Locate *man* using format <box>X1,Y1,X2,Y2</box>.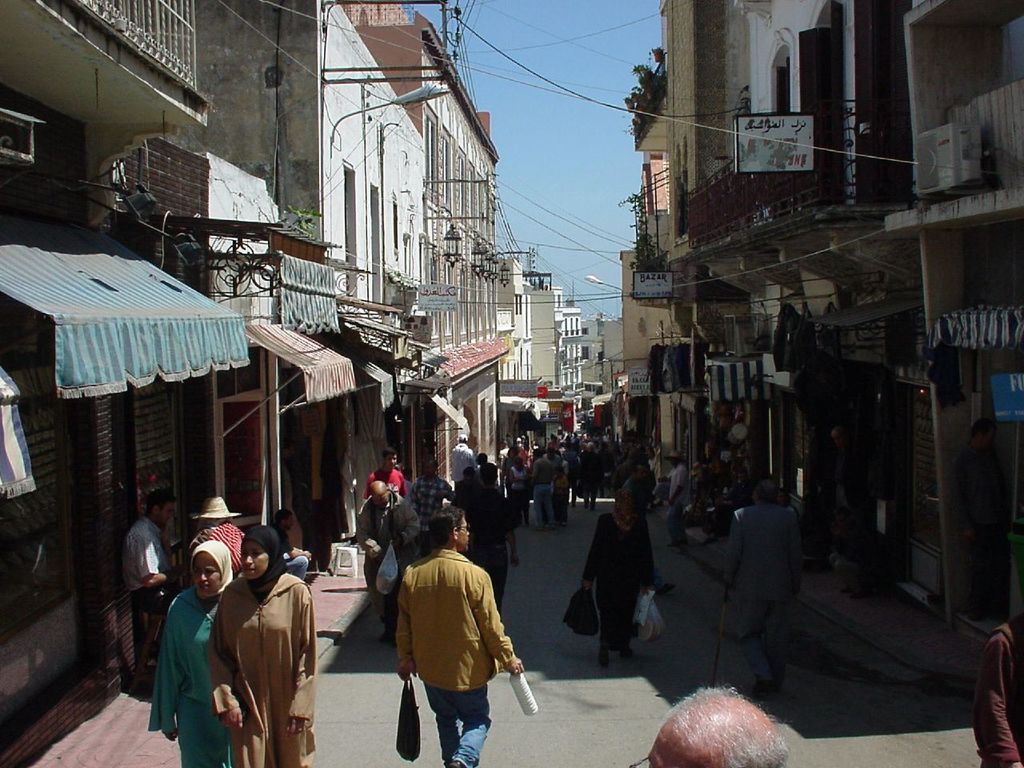
<box>364,450,406,497</box>.
